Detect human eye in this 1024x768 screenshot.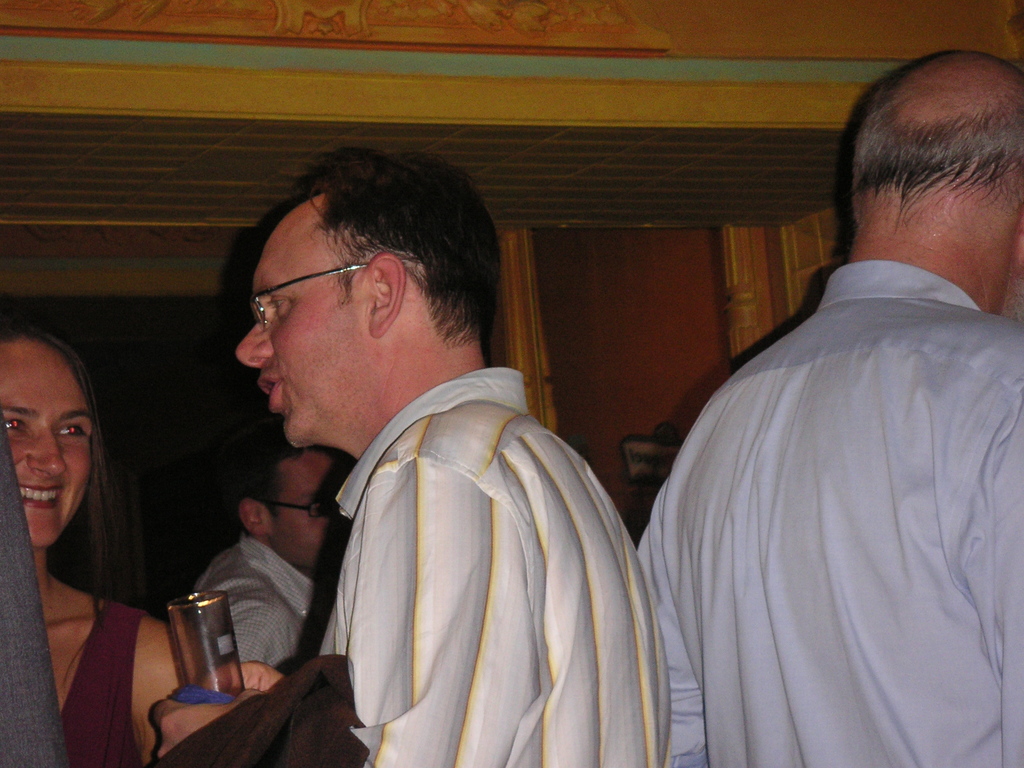
Detection: {"left": 269, "top": 300, "right": 290, "bottom": 316}.
